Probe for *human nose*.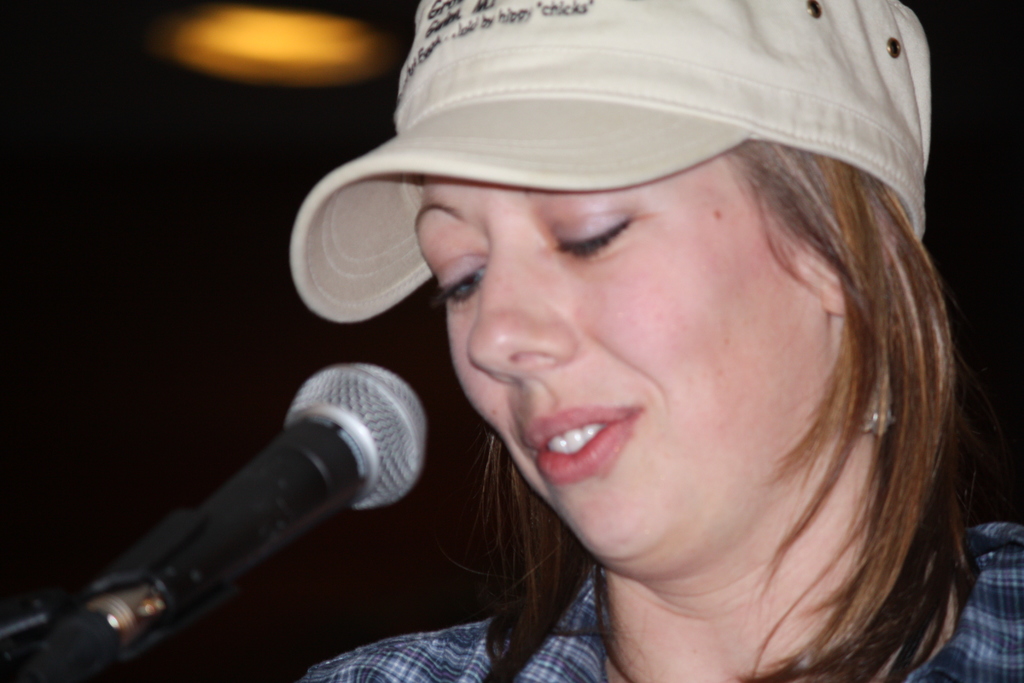
Probe result: (left=470, top=231, right=577, bottom=386).
